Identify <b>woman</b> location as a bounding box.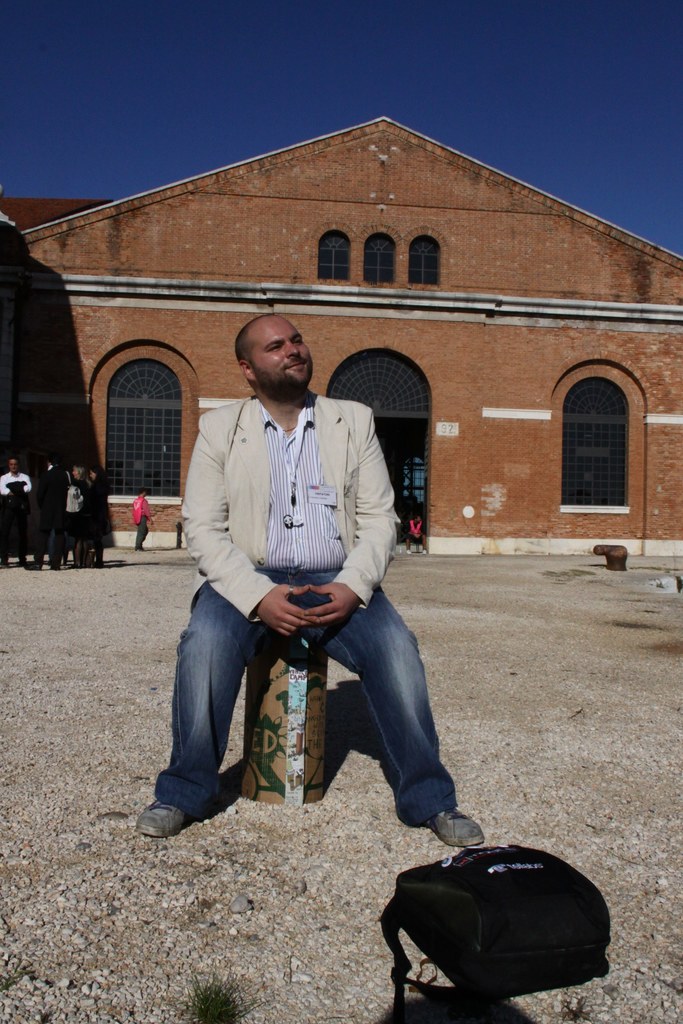
Rect(62, 464, 88, 569).
